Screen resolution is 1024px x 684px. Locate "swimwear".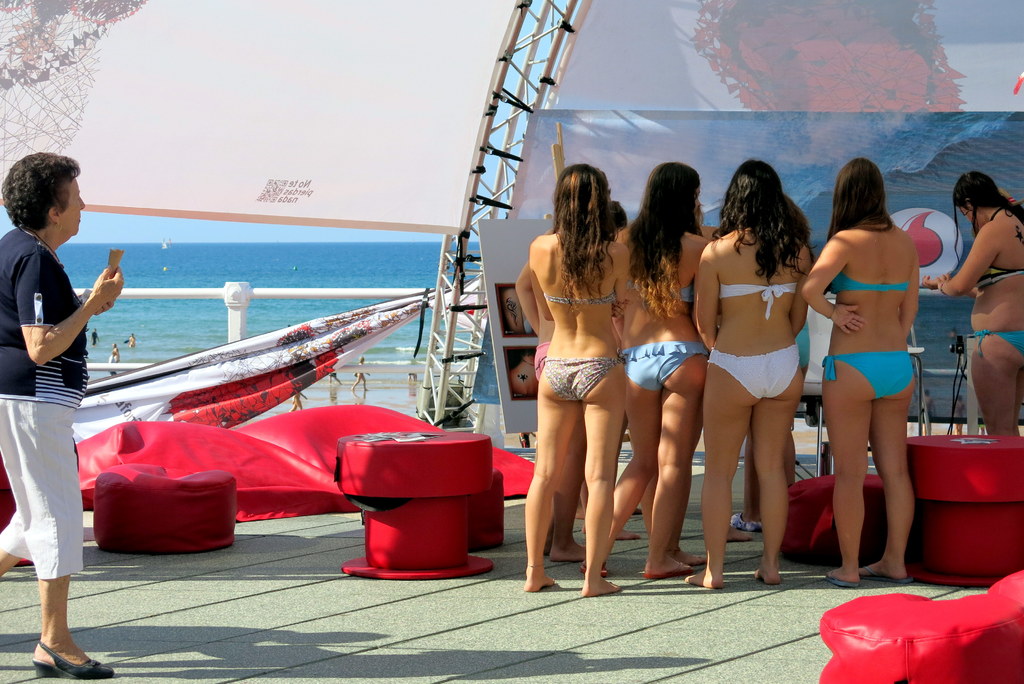
x1=543, y1=354, x2=617, y2=401.
